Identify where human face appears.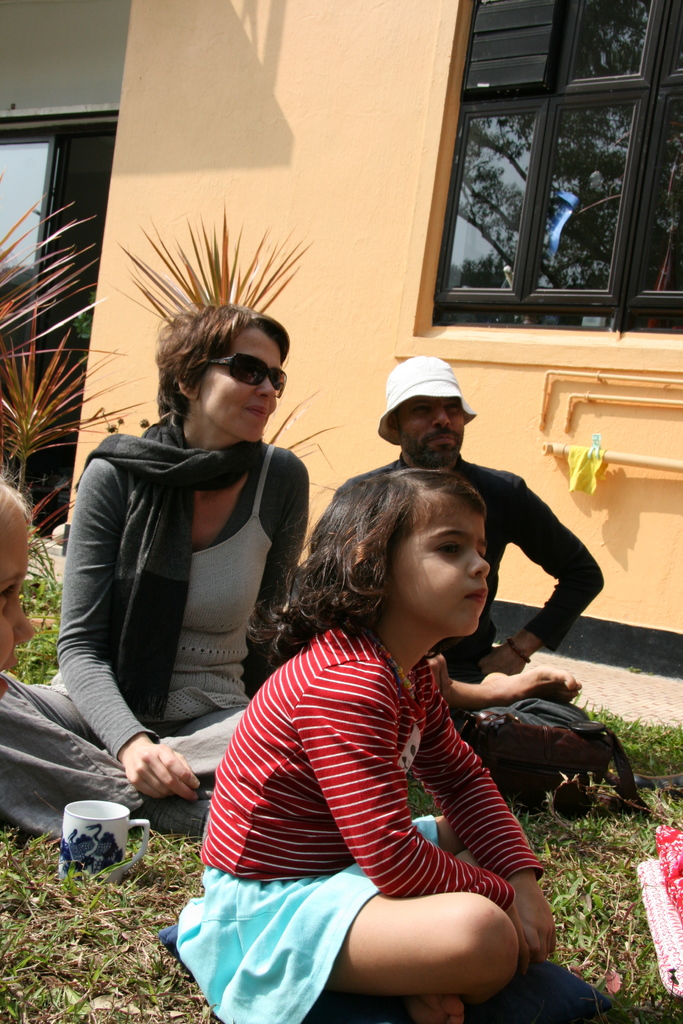
Appears at (left=384, top=498, right=502, bottom=636).
